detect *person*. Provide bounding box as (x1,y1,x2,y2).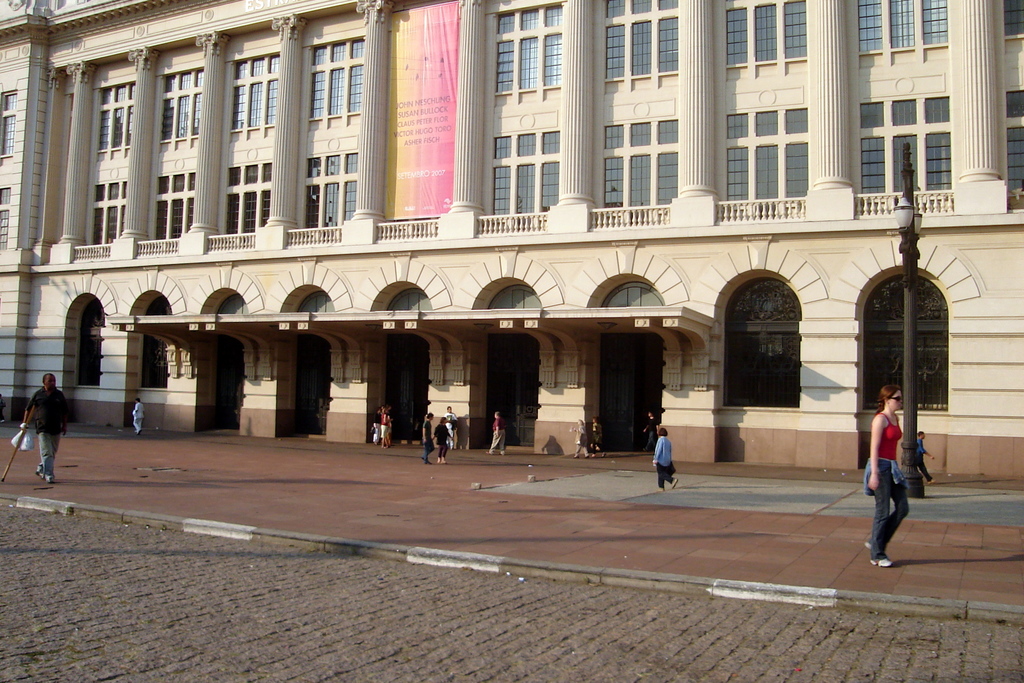
(439,403,464,453).
